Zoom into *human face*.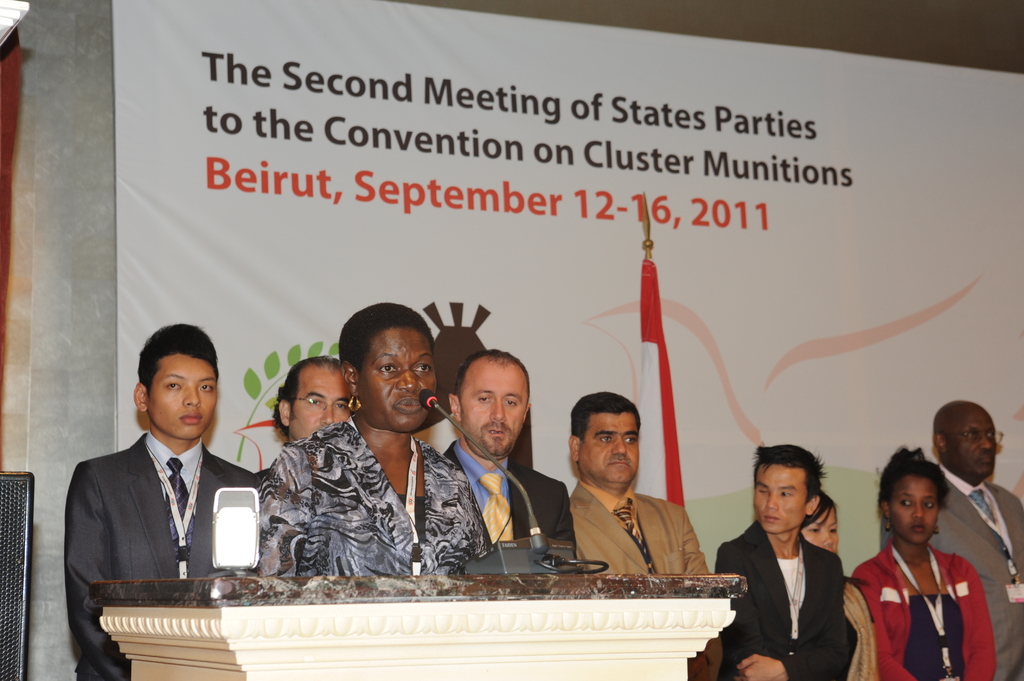
Zoom target: <region>890, 476, 936, 547</region>.
